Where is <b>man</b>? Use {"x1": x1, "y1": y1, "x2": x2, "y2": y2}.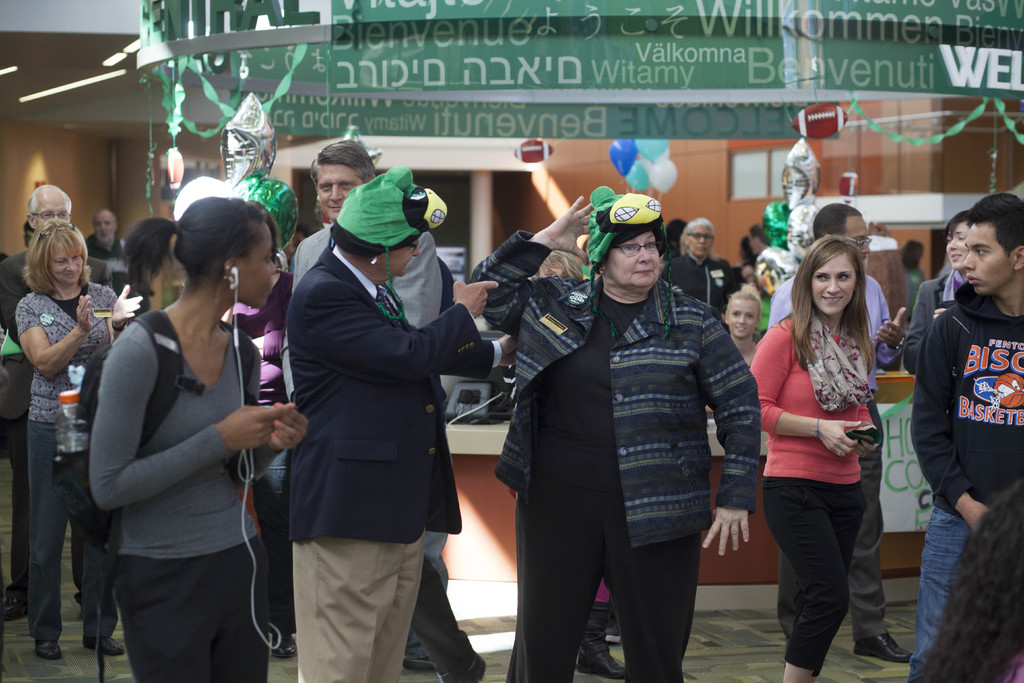
{"x1": 0, "y1": 183, "x2": 116, "y2": 622}.
